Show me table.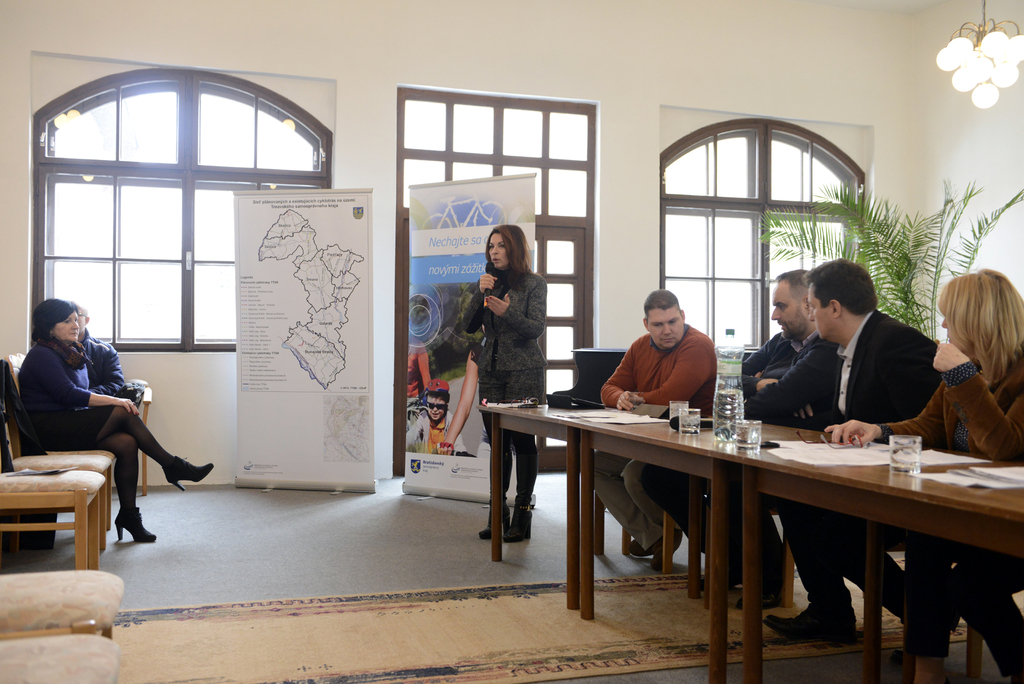
table is here: bbox=[478, 400, 676, 611].
